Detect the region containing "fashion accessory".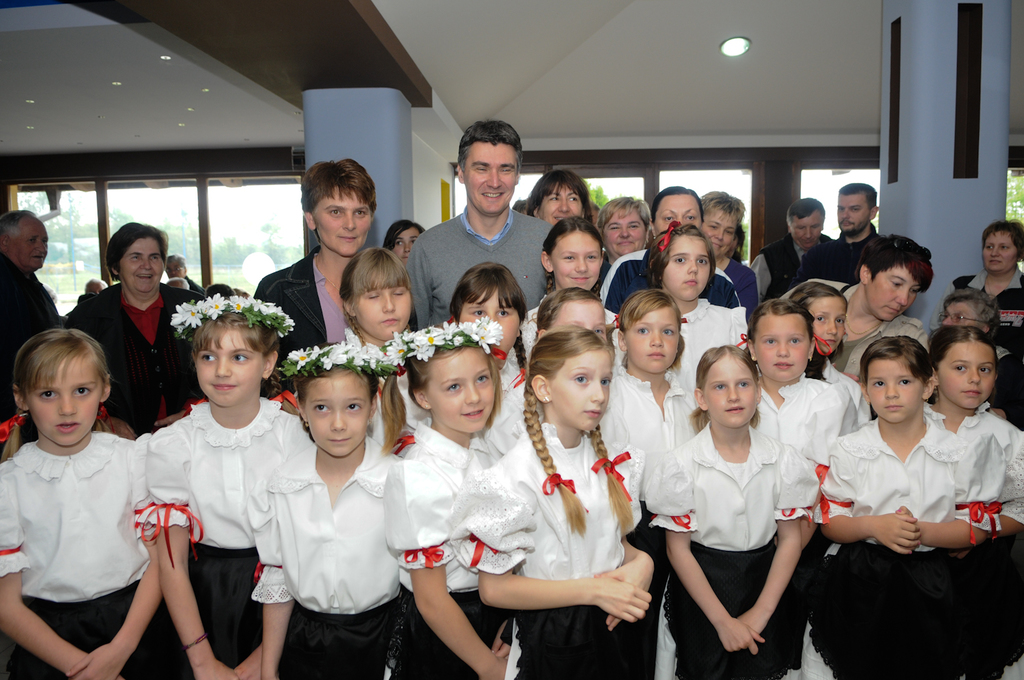
(261,374,270,384).
